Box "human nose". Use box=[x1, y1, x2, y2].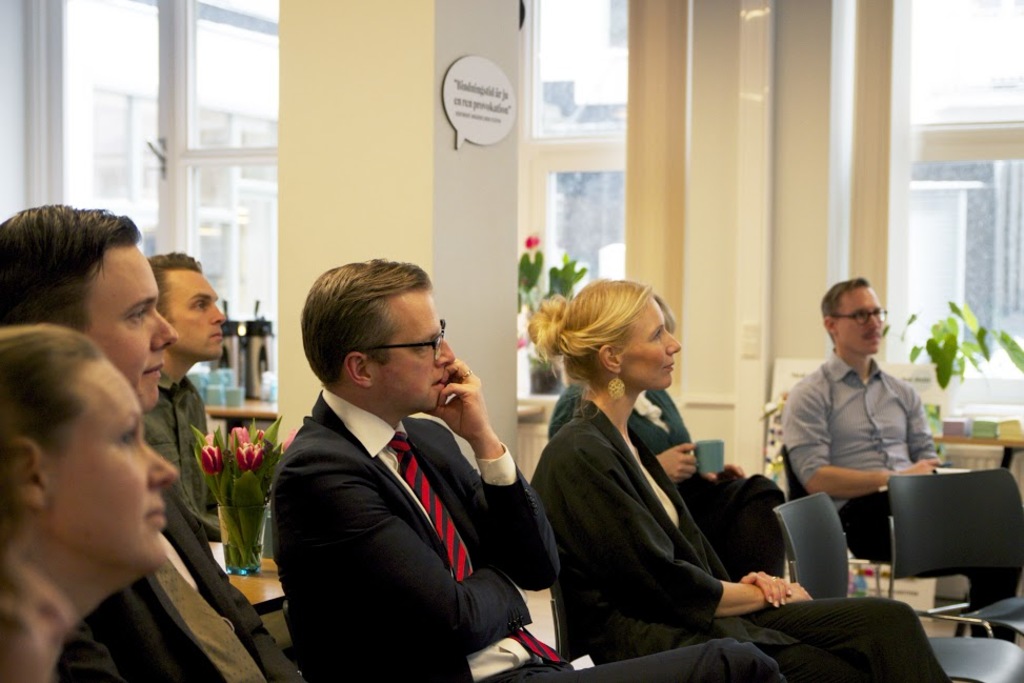
box=[664, 330, 678, 355].
